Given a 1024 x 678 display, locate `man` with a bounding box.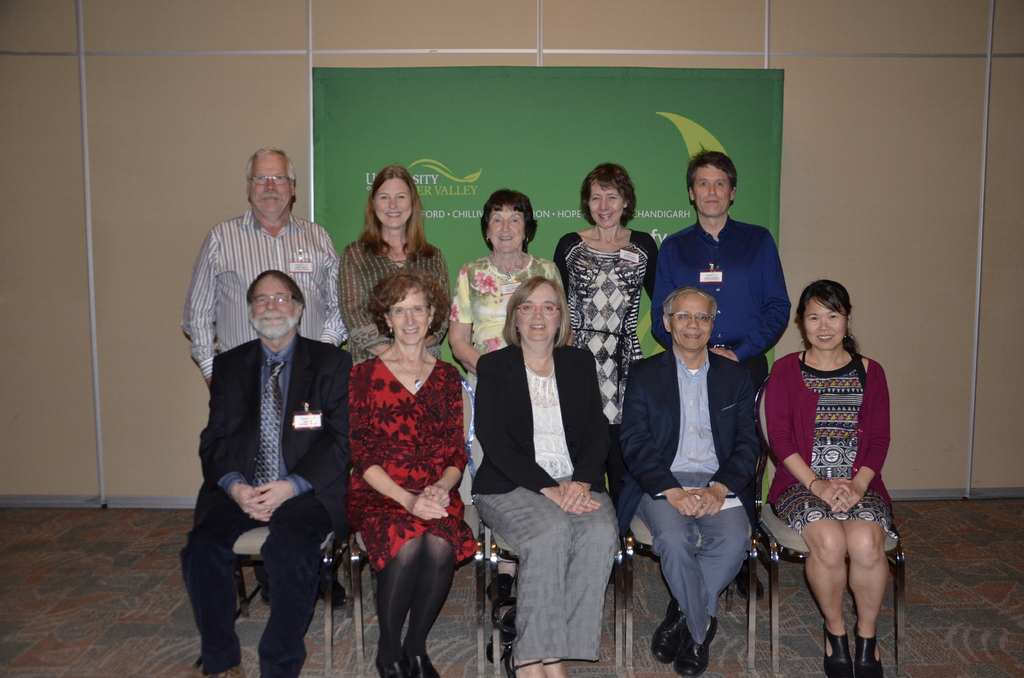
Located: rect(166, 268, 358, 677).
